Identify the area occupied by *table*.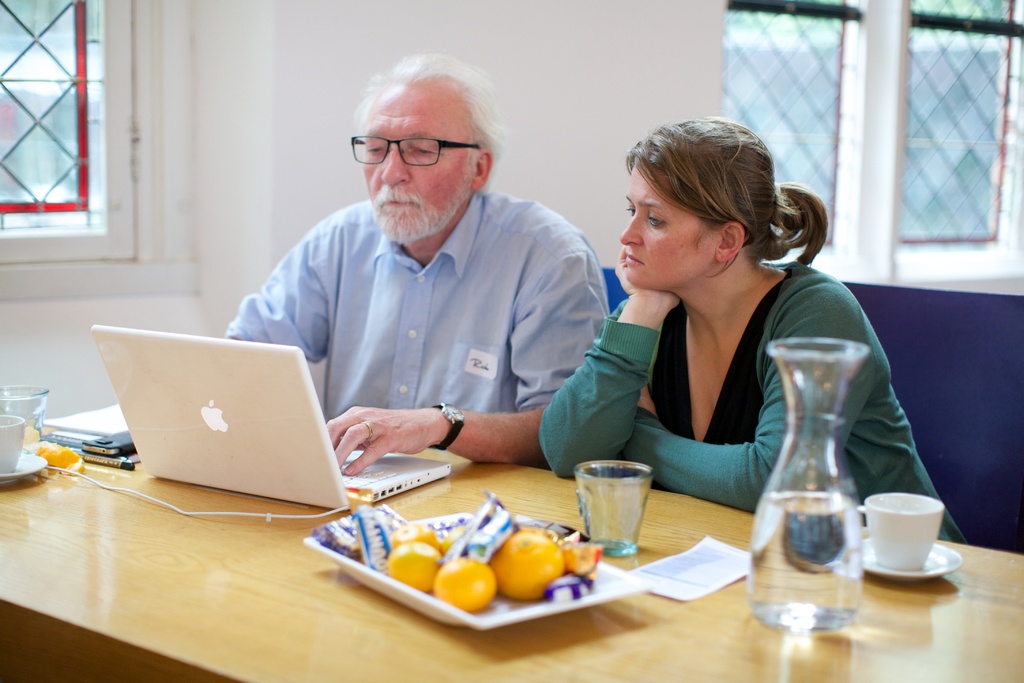
Area: {"x1": 39, "y1": 334, "x2": 912, "y2": 682}.
